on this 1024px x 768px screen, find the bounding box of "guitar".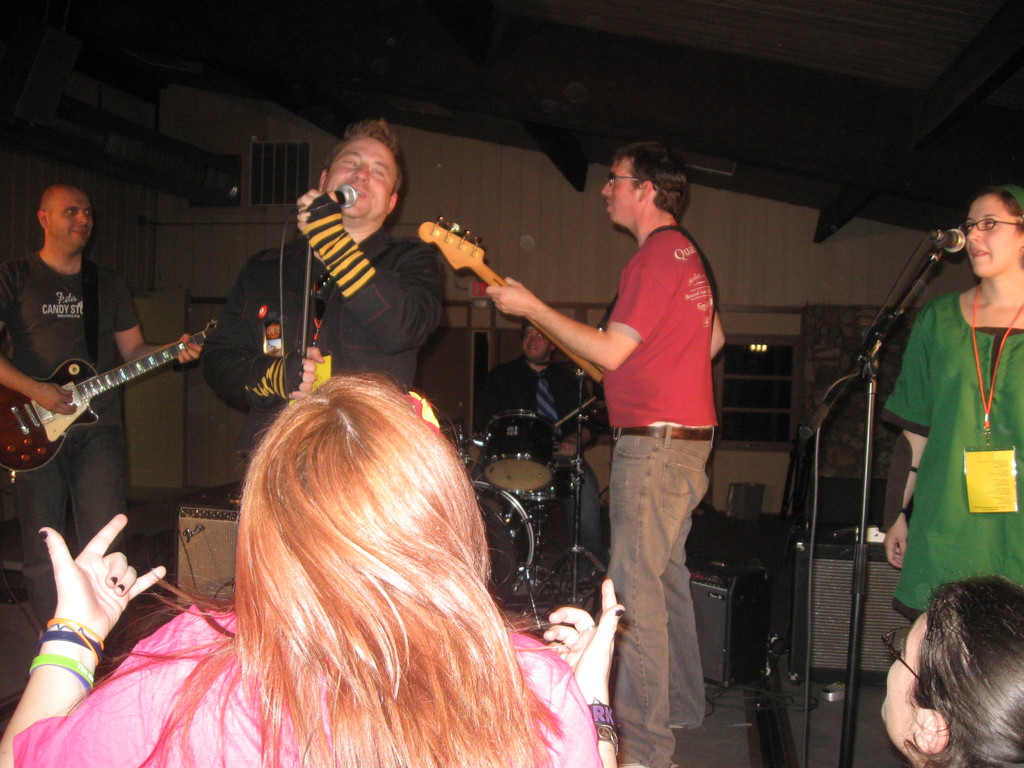
Bounding box: x1=4 y1=310 x2=205 y2=479.
